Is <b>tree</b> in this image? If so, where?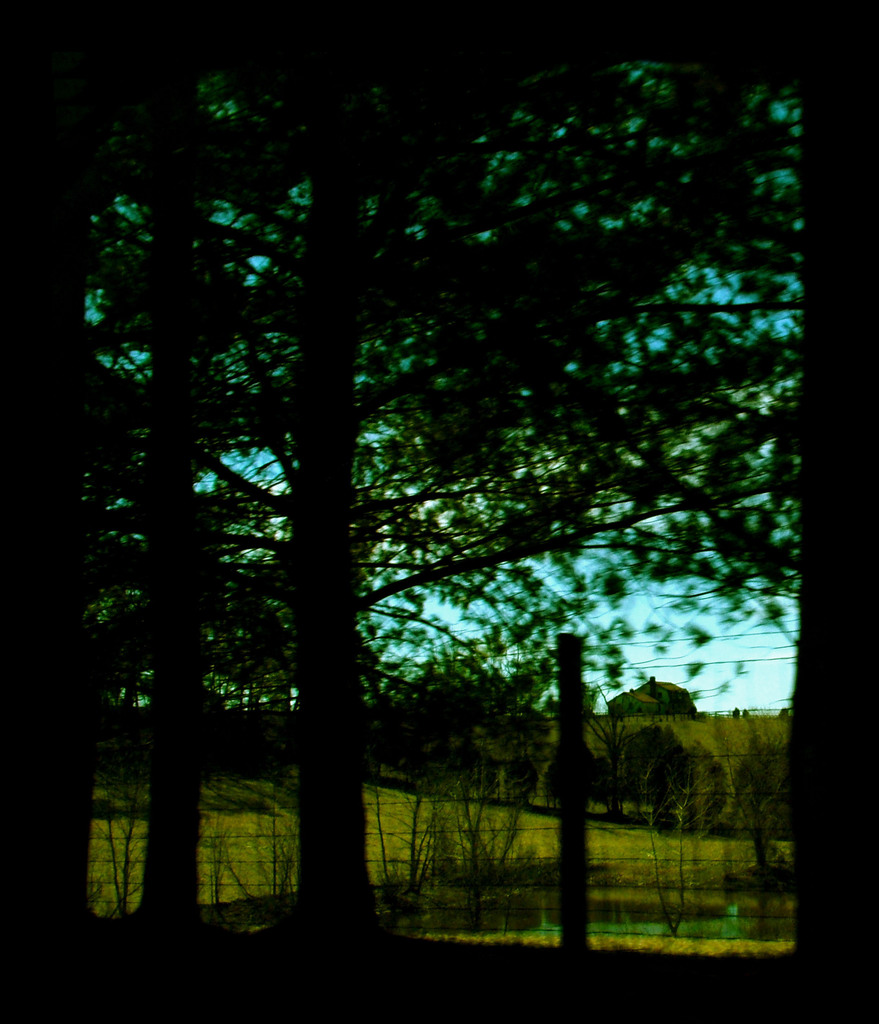
Yes, at rect(546, 737, 603, 822).
